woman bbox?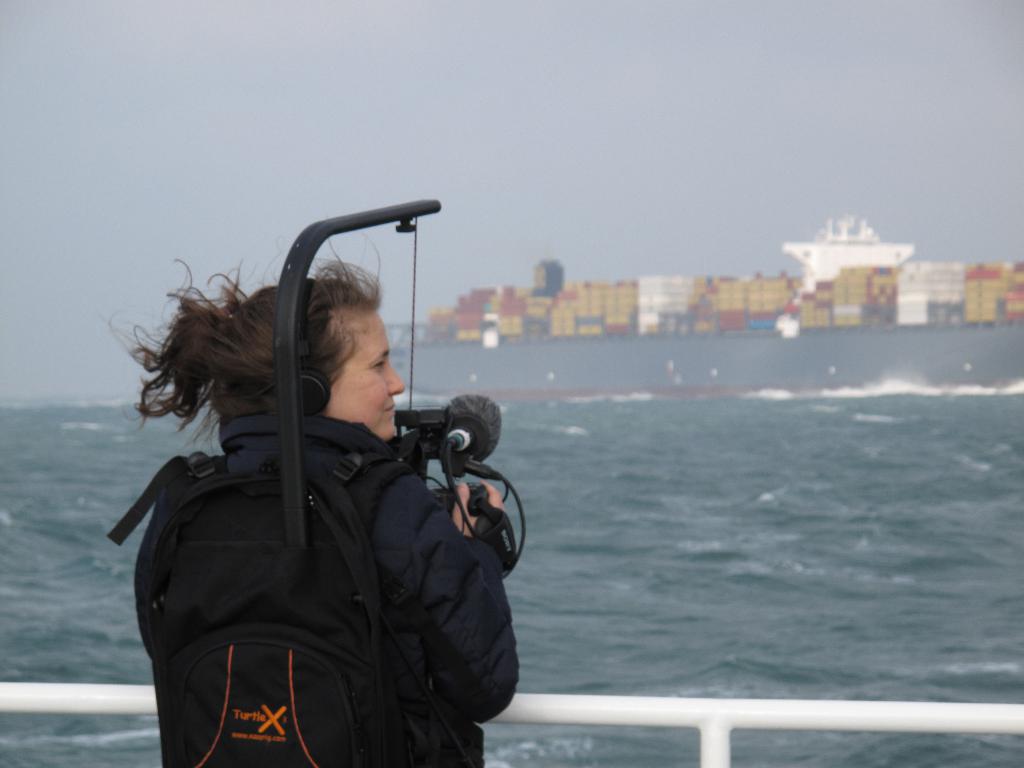
(92,168,525,767)
